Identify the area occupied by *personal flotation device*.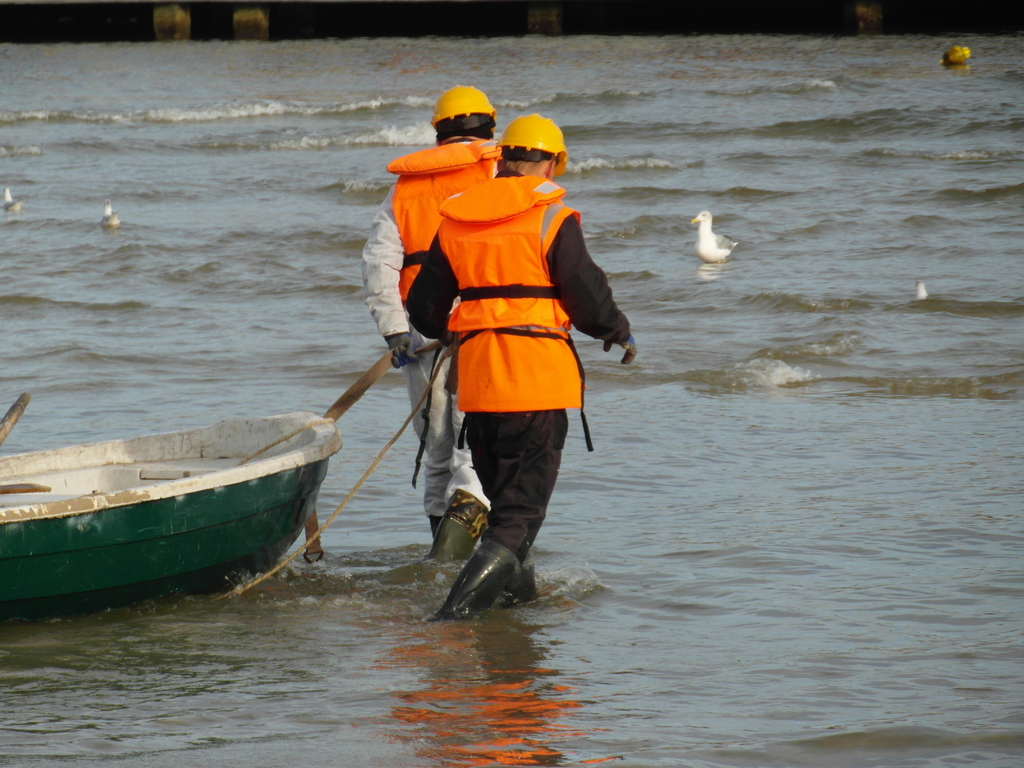
Area: rect(431, 174, 592, 458).
